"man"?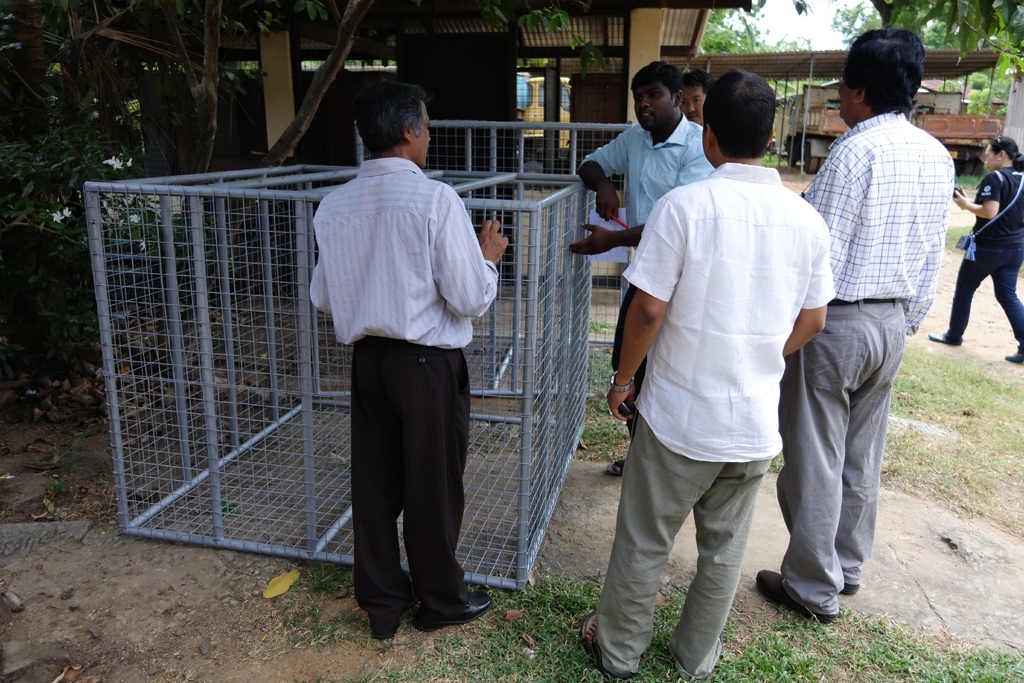
x1=751, y1=29, x2=950, y2=617
